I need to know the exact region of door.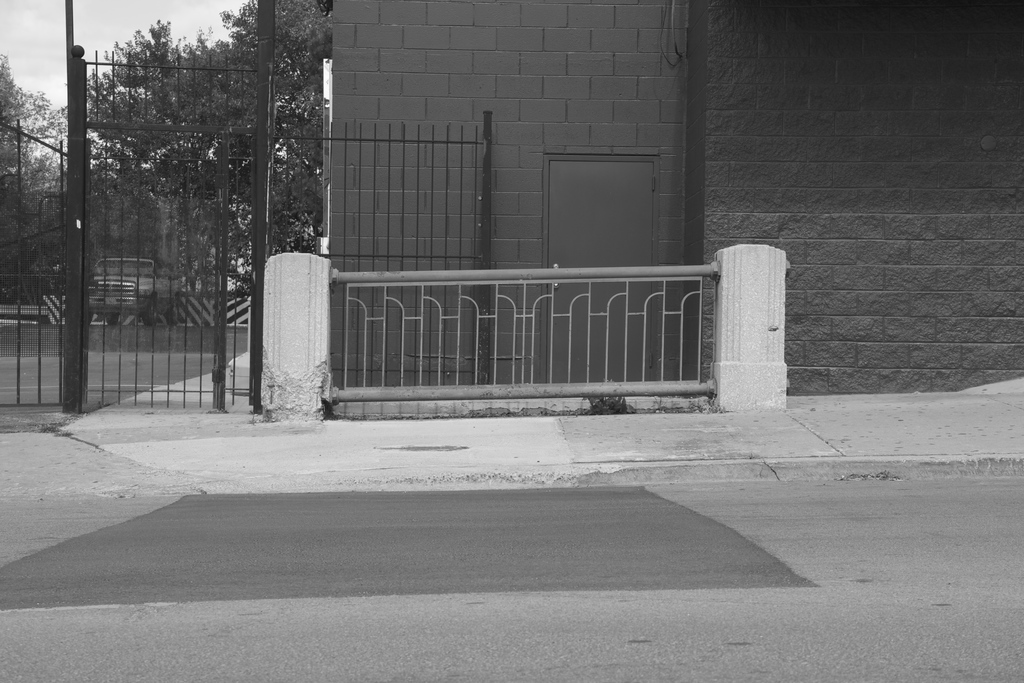
Region: bbox(548, 165, 663, 377).
